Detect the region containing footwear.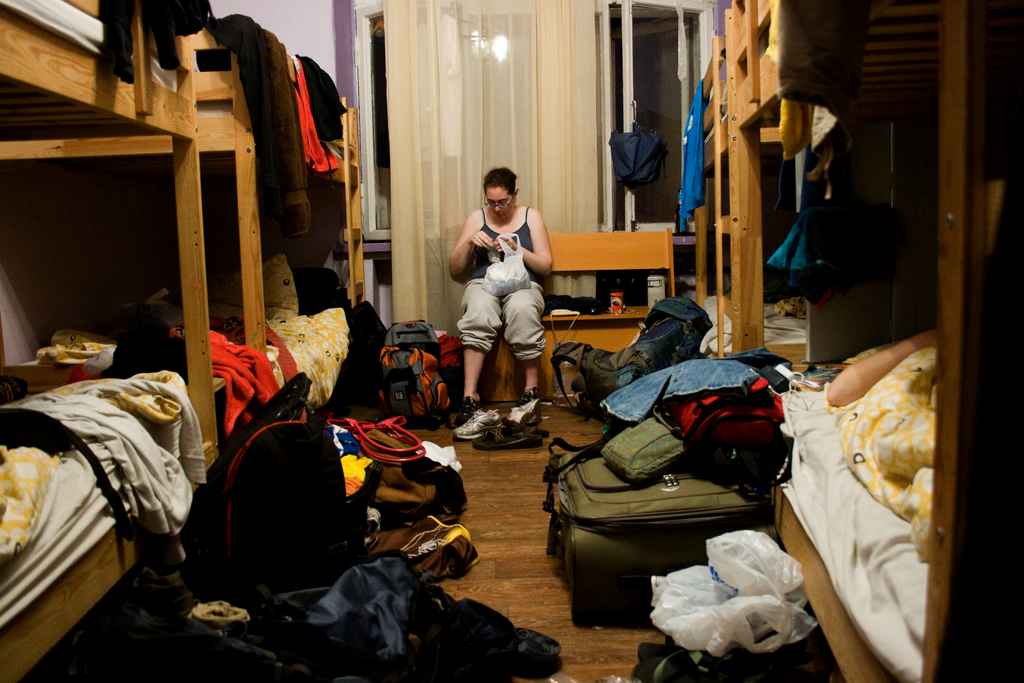
<box>469,415,552,454</box>.
